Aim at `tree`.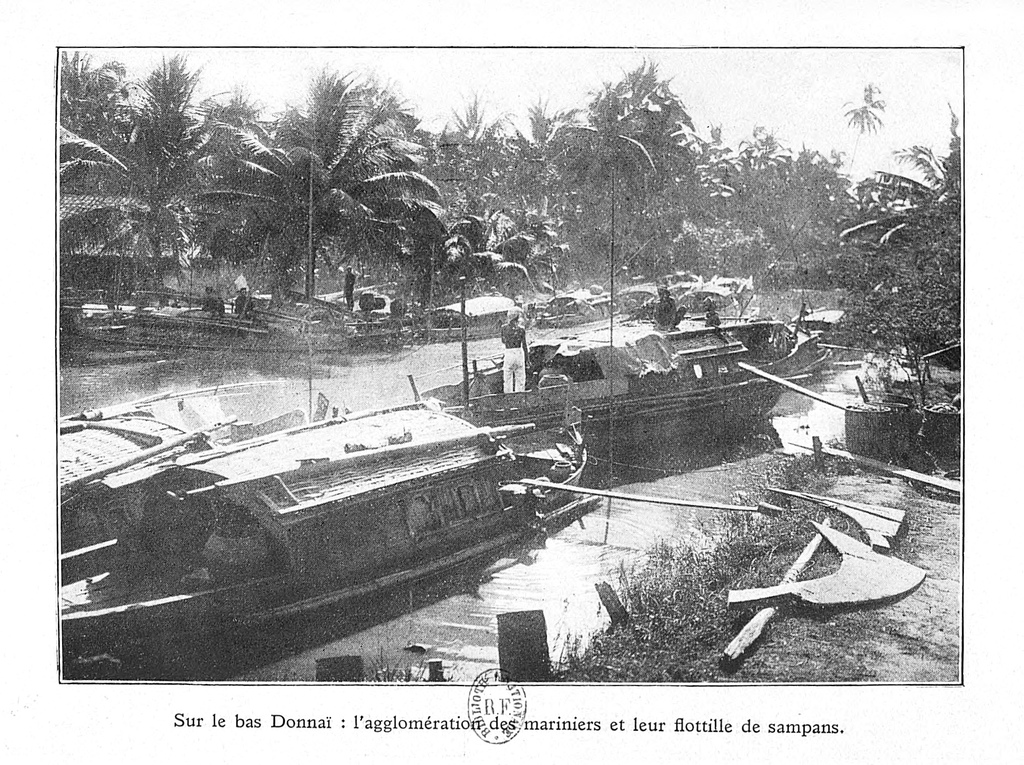
Aimed at (52,45,135,319).
